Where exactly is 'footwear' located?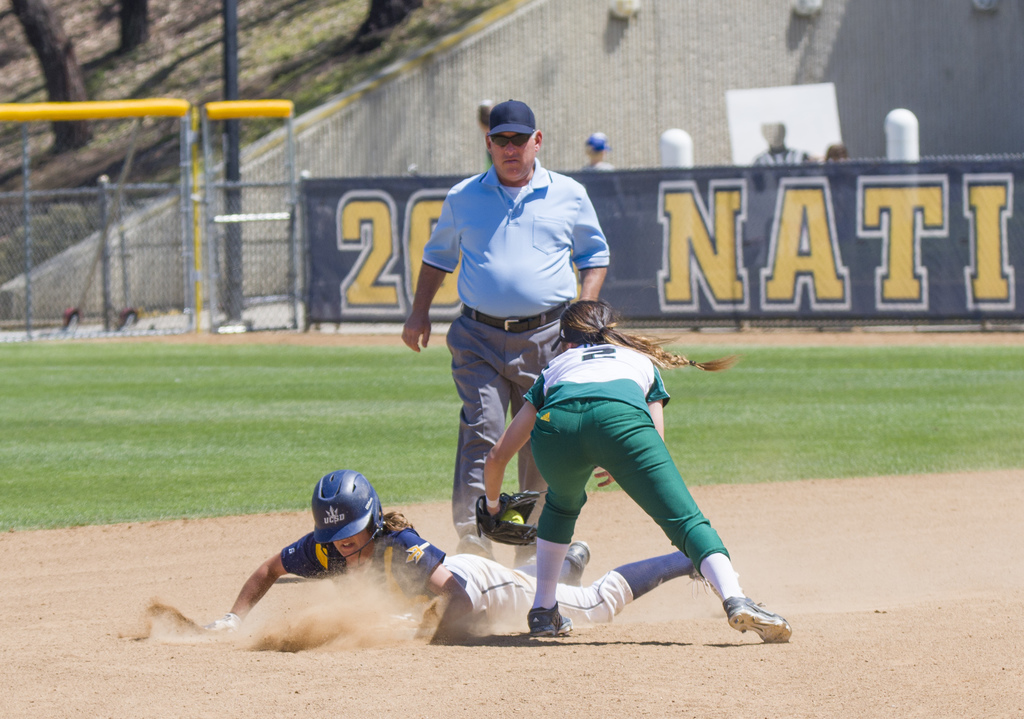
Its bounding box is <box>563,539,589,575</box>.
